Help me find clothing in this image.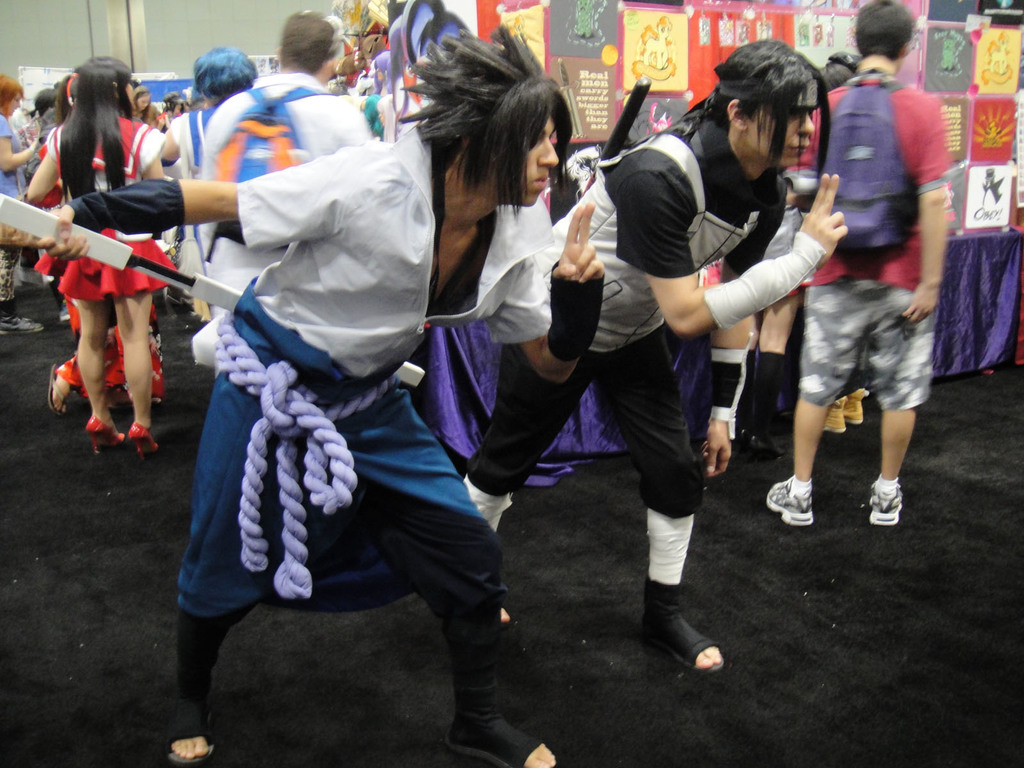
Found it: pyautogui.locateOnScreen(159, 97, 233, 285).
